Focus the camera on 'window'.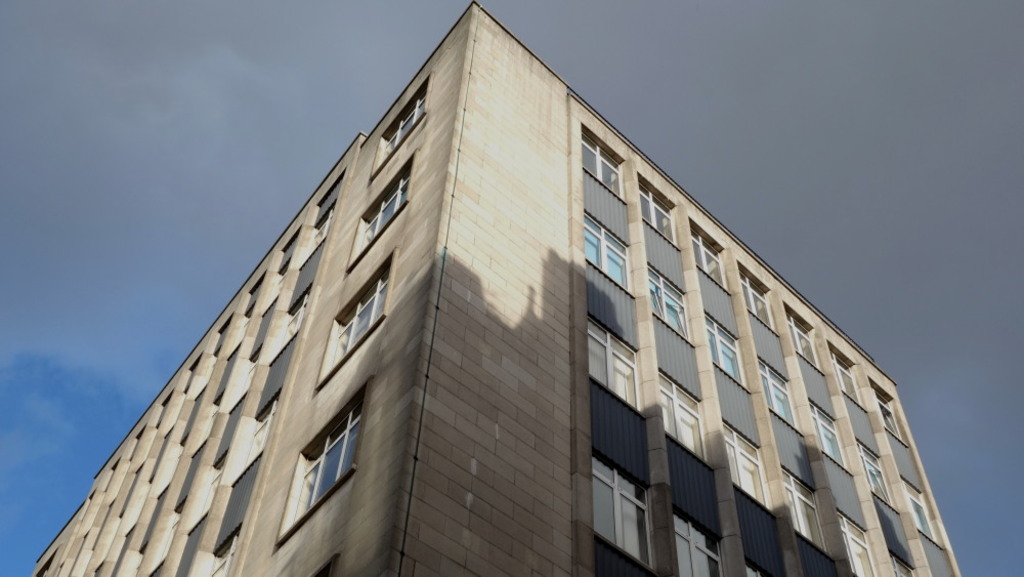
Focus region: [left=264, top=231, right=332, bottom=357].
